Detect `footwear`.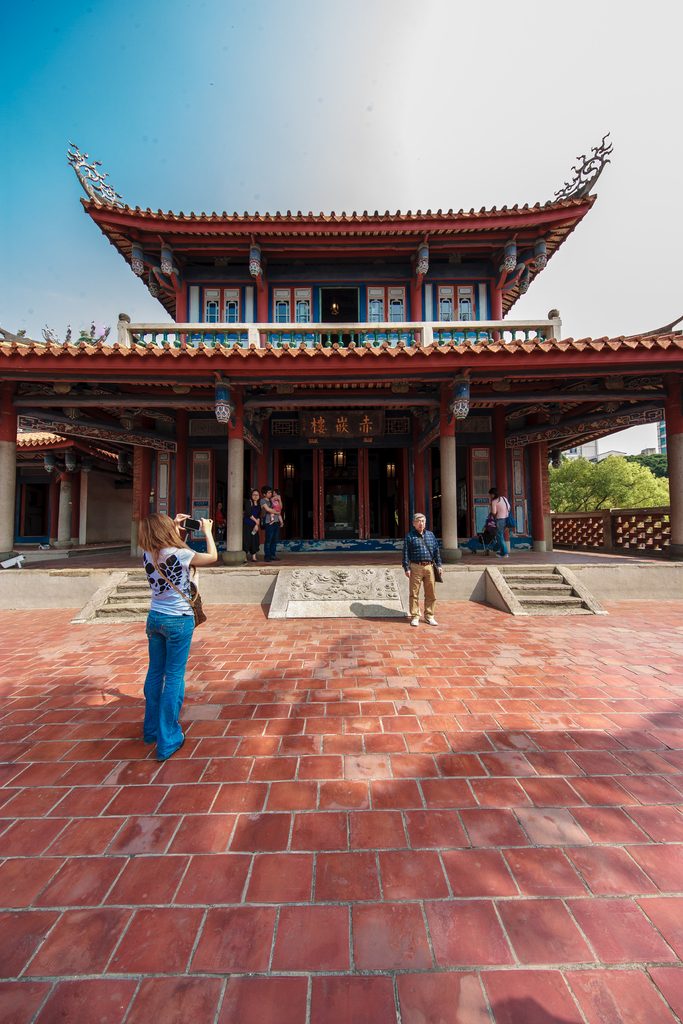
Detected at {"x1": 411, "y1": 617, "x2": 420, "y2": 624}.
